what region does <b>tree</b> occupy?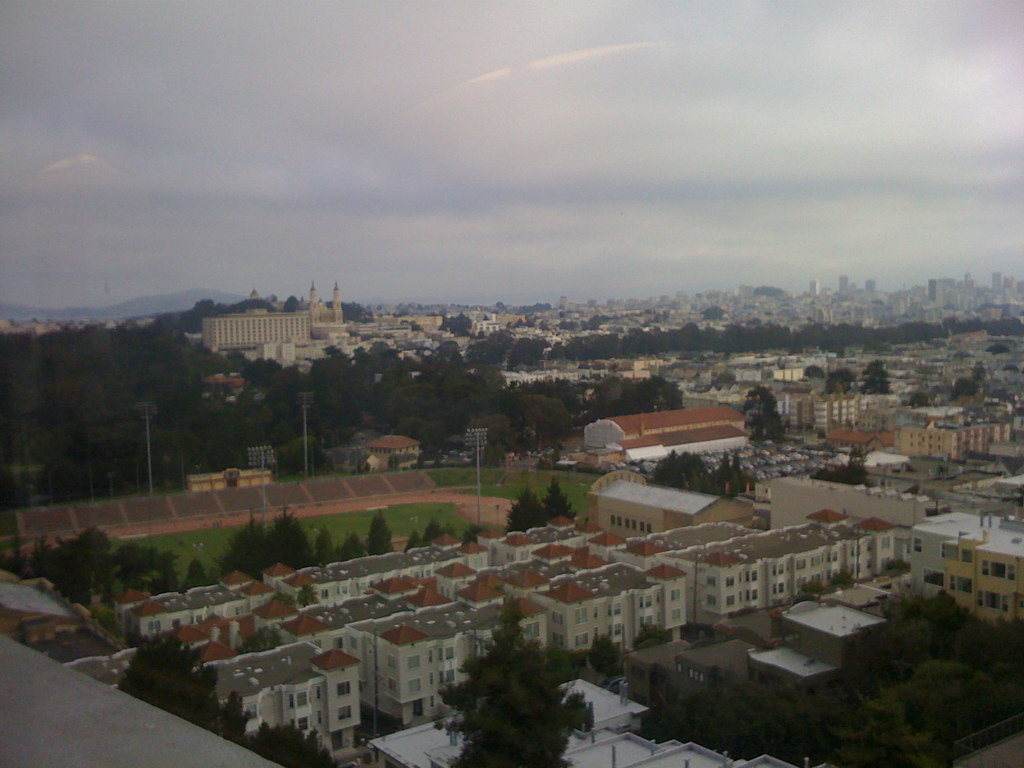
select_region(177, 560, 207, 591).
